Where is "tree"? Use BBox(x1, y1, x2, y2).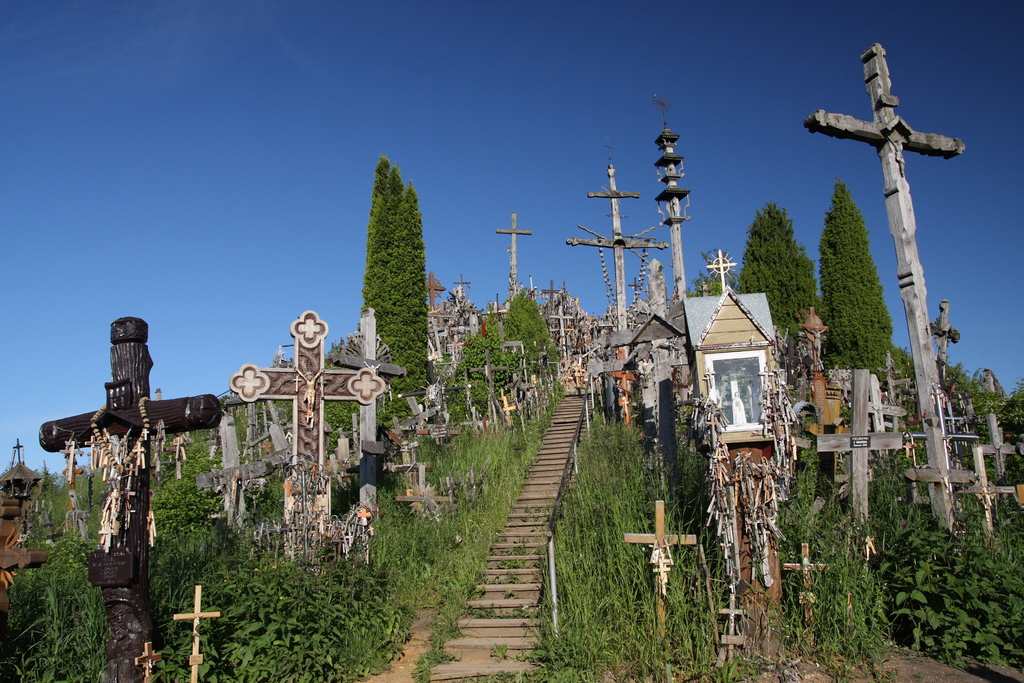
BBox(474, 282, 609, 388).
